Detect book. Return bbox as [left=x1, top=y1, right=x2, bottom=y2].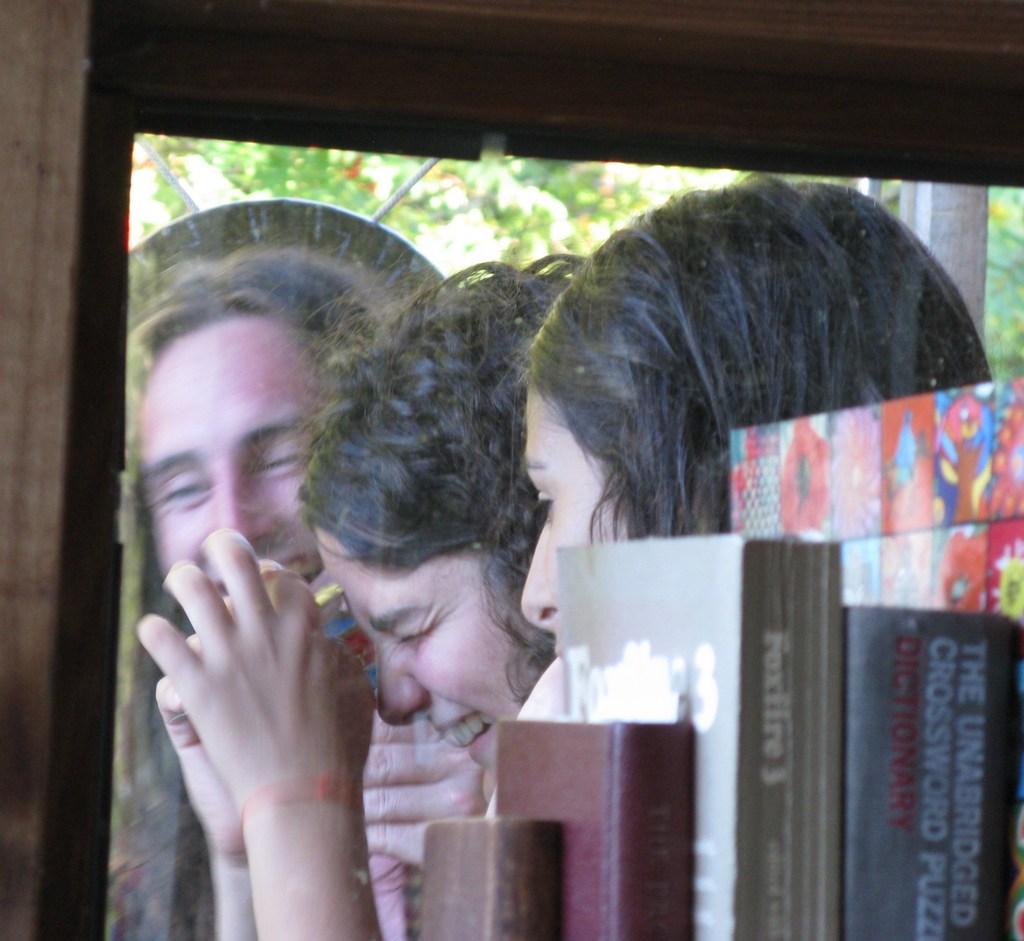
[left=556, top=531, right=831, bottom=940].
